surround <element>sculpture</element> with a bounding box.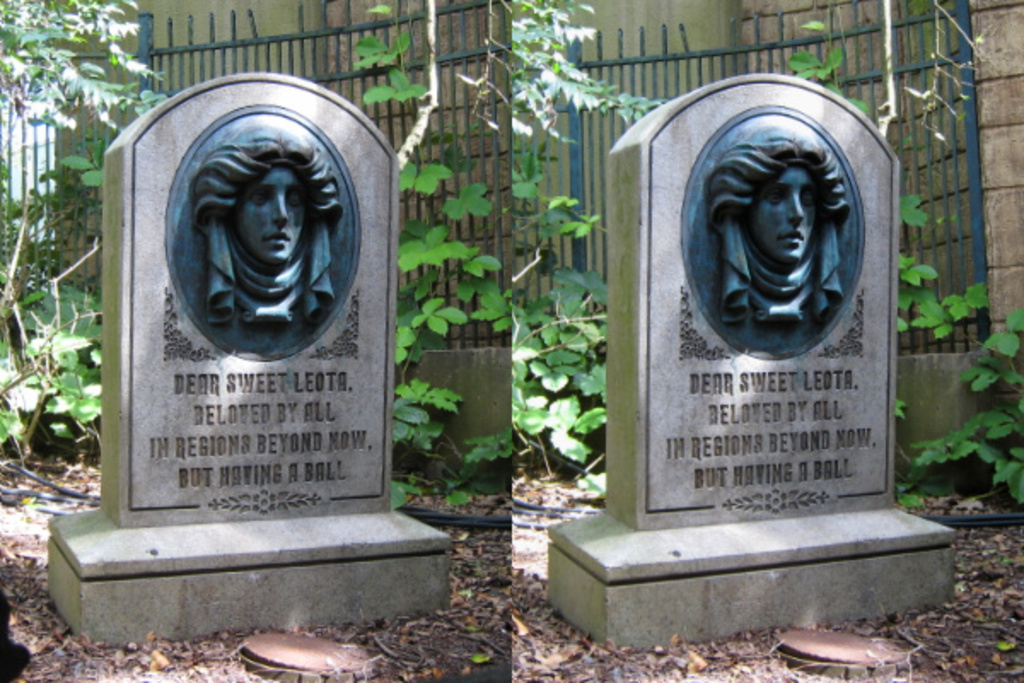
BBox(188, 114, 382, 364).
